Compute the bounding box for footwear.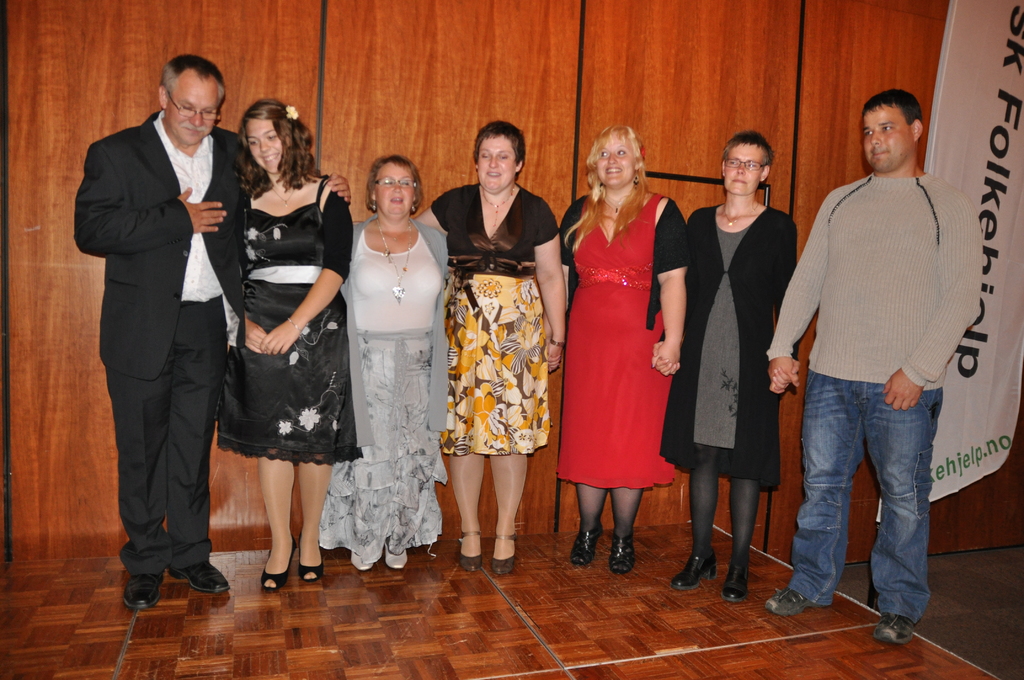
l=872, t=588, r=941, b=651.
